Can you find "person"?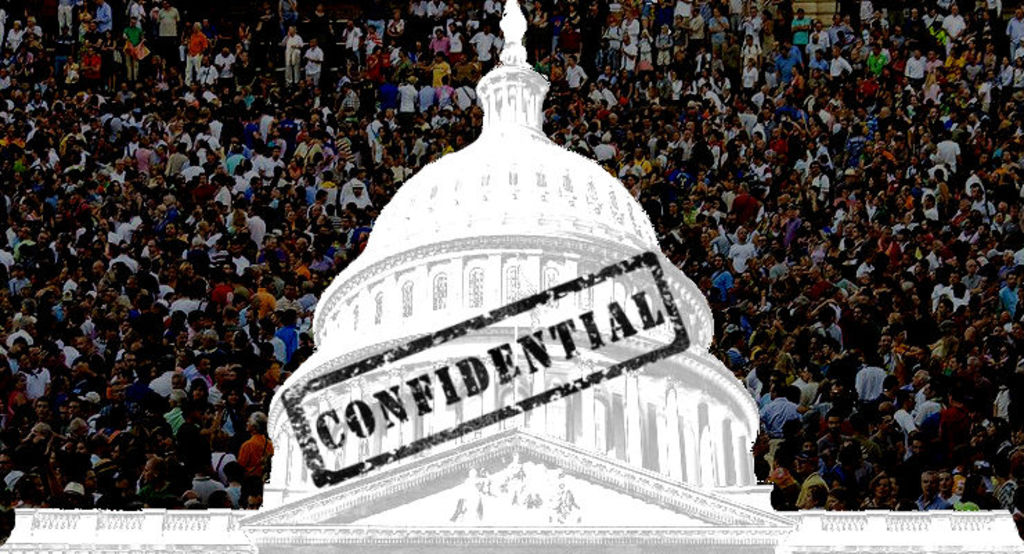
Yes, bounding box: pyautogui.locateOnScreen(655, 21, 668, 65).
